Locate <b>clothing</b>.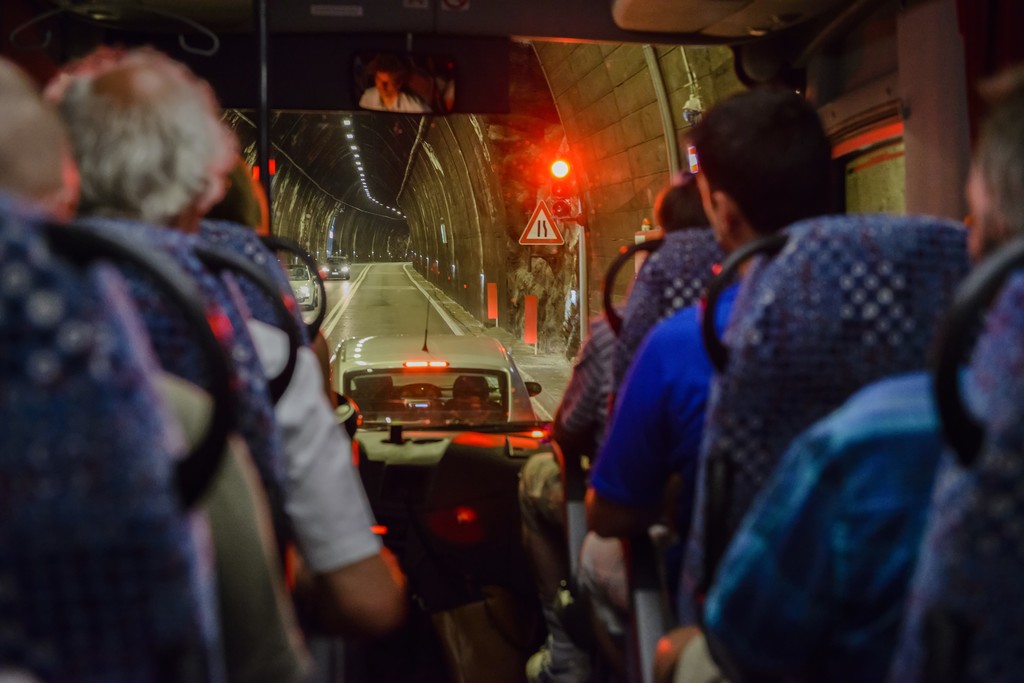
Bounding box: 554, 326, 637, 446.
